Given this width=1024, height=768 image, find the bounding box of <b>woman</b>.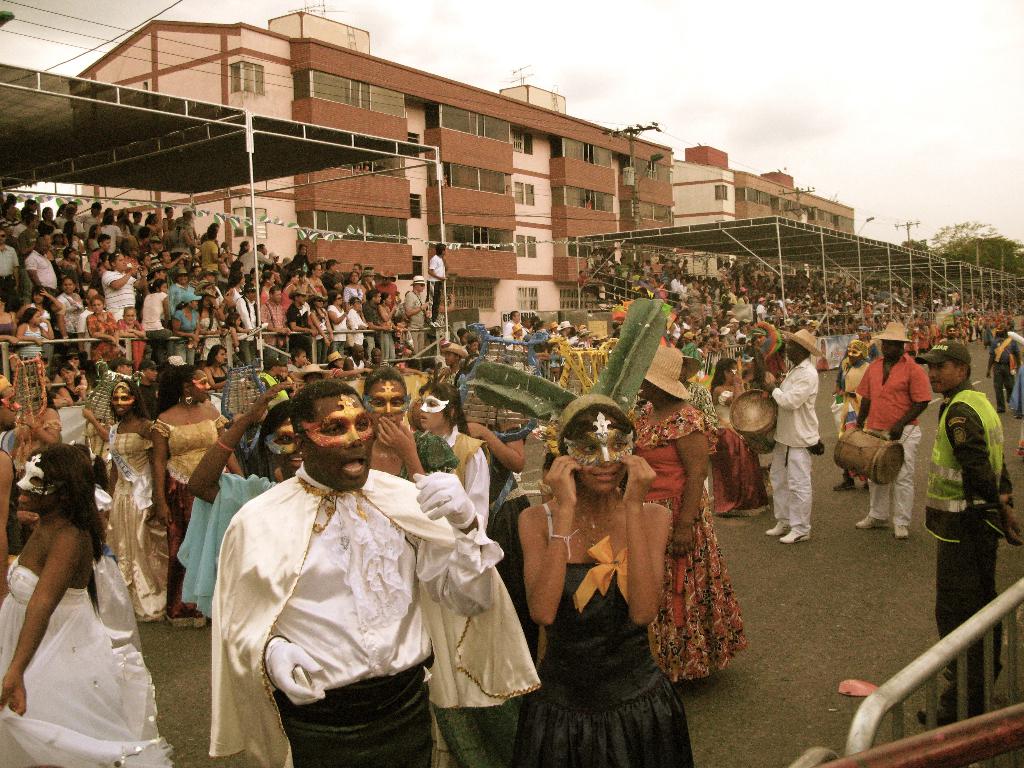
bbox=(148, 363, 243, 625).
